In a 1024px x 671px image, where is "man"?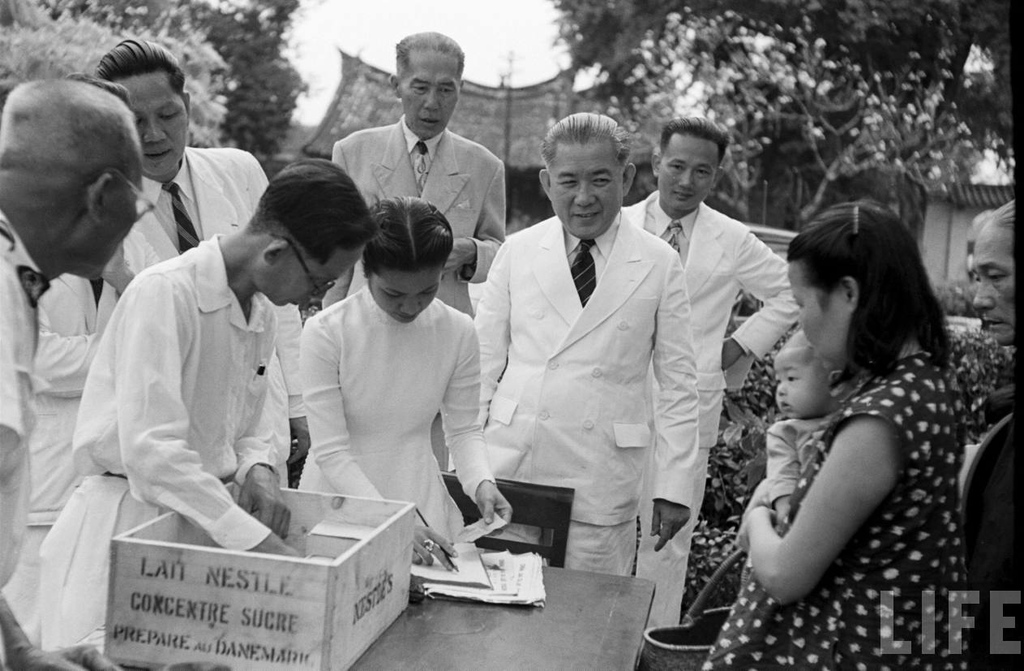
bbox=[442, 110, 701, 579].
